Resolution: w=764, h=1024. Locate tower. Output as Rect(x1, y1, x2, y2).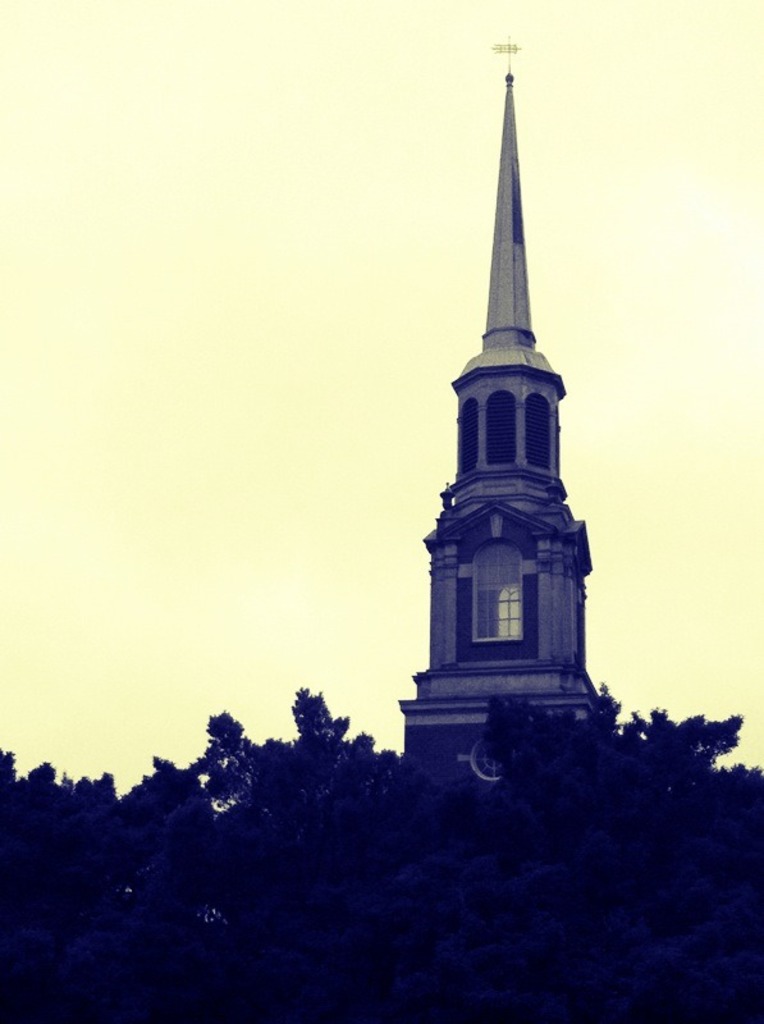
Rect(399, 14, 613, 755).
